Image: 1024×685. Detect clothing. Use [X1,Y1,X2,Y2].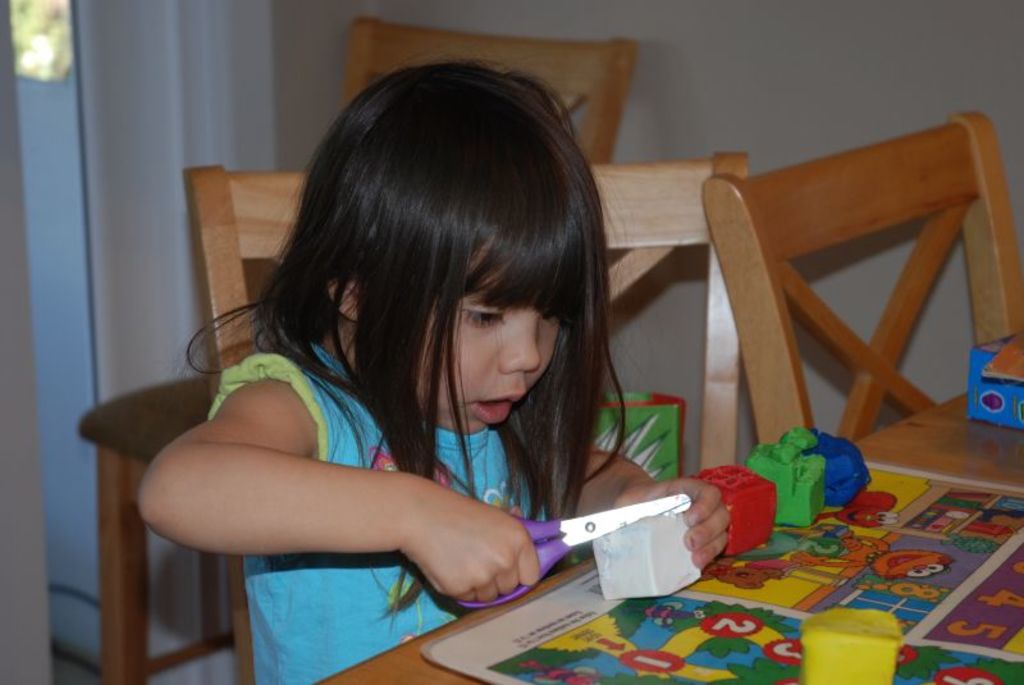
[115,315,639,627].
